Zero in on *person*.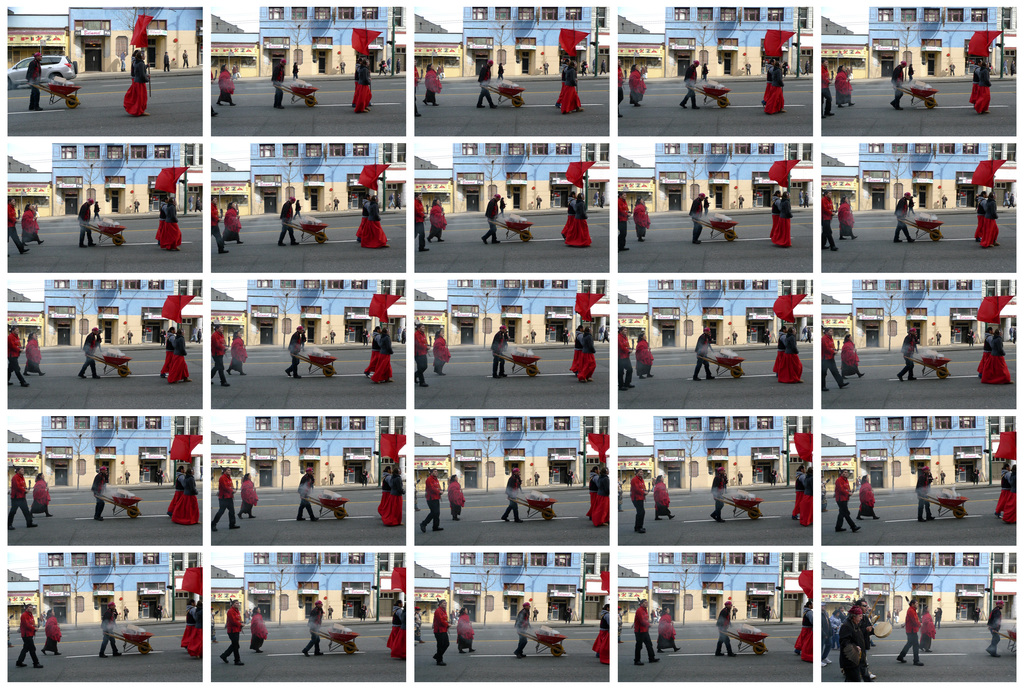
Zeroed in: bbox=[968, 469, 984, 484].
